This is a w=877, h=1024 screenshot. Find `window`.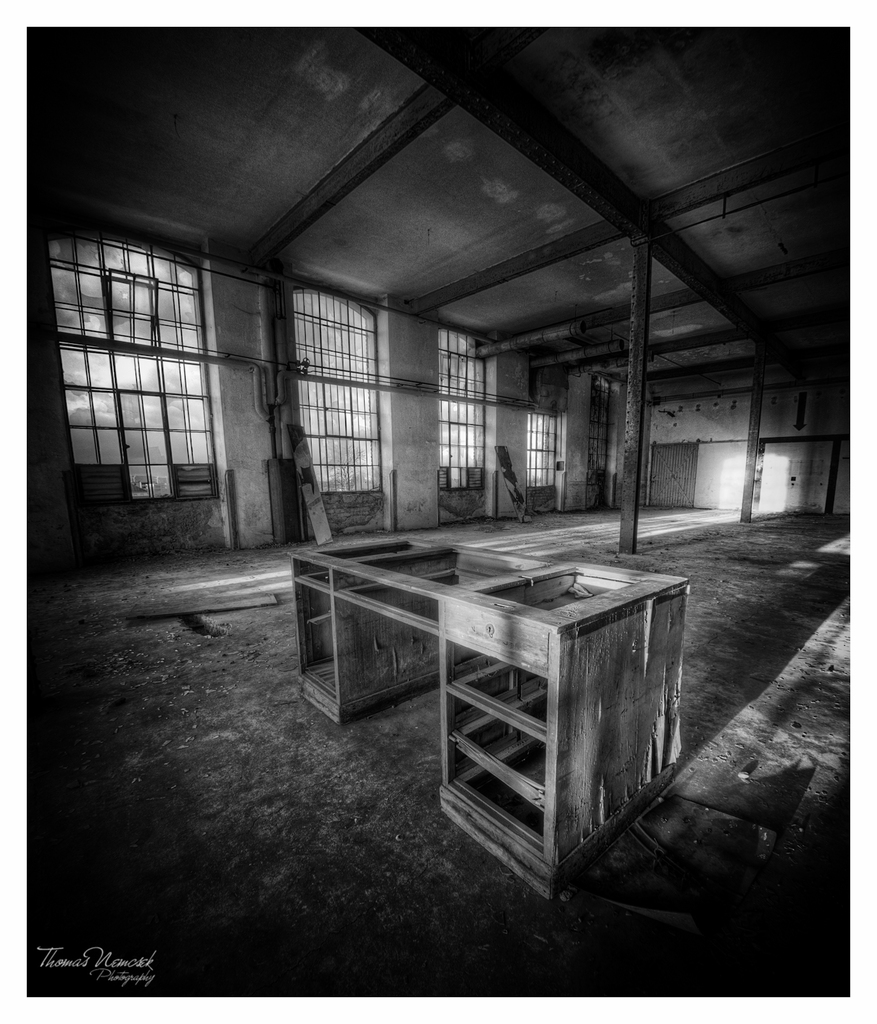
Bounding box: 527:359:564:490.
